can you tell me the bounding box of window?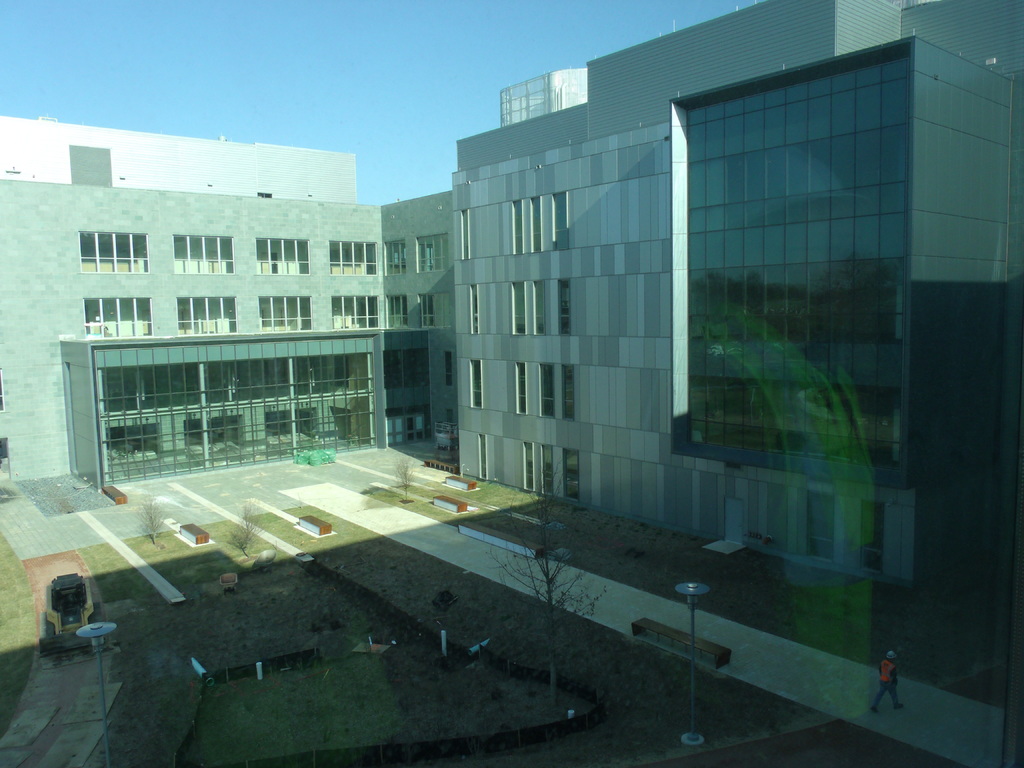
detection(445, 352, 454, 386).
